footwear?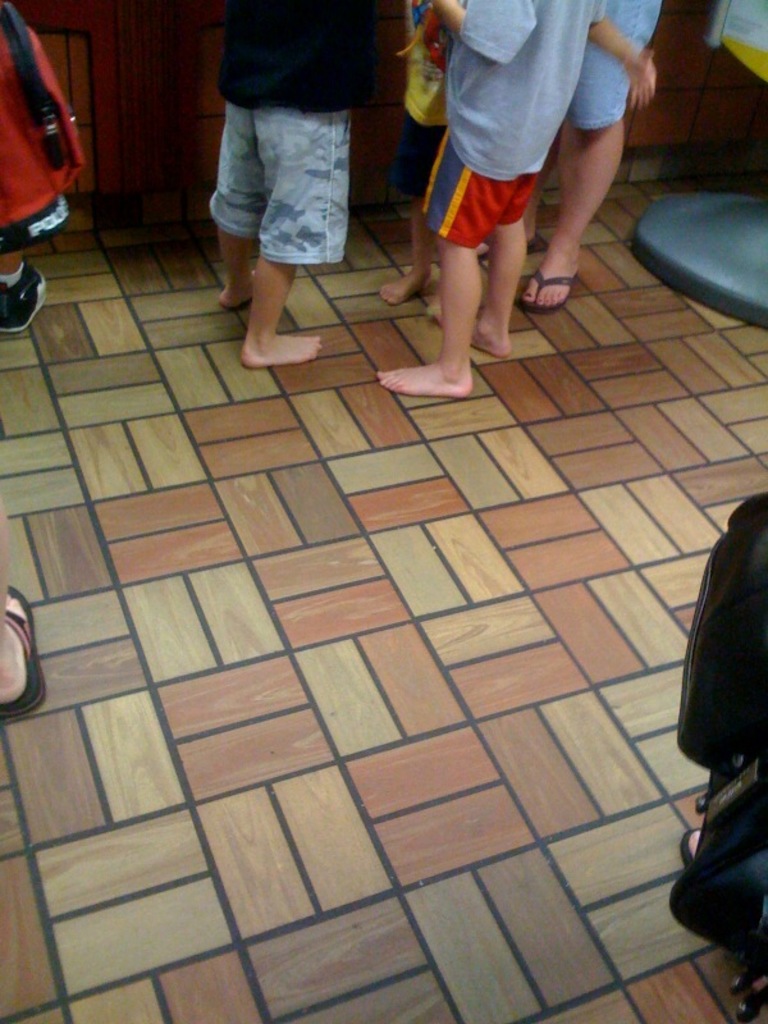
box=[0, 261, 50, 337]
